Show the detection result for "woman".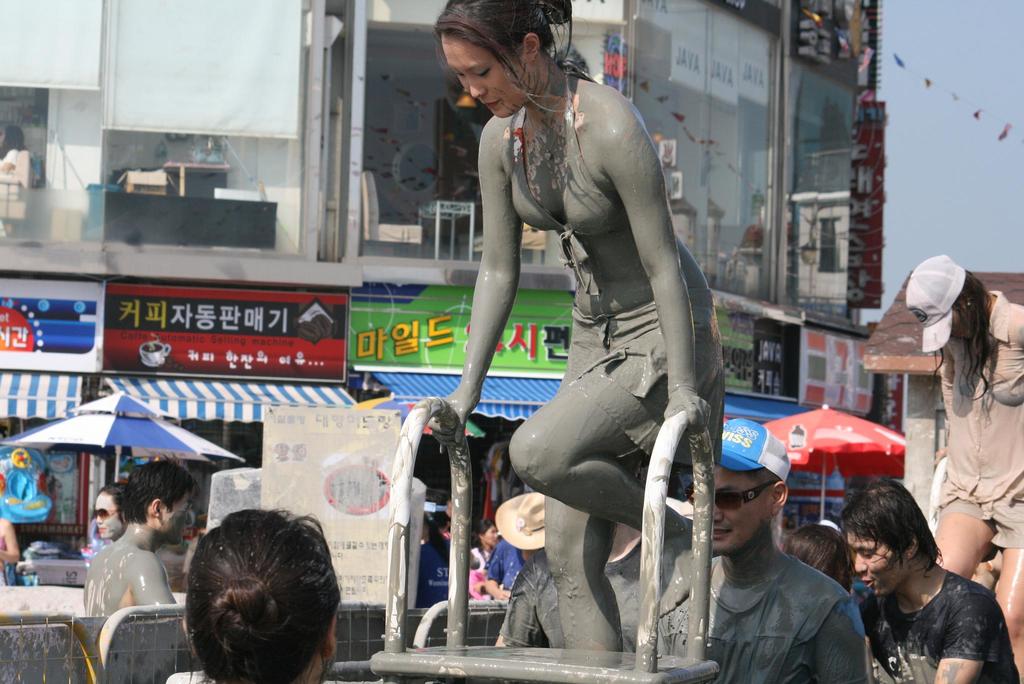
(left=93, top=482, right=130, bottom=545).
